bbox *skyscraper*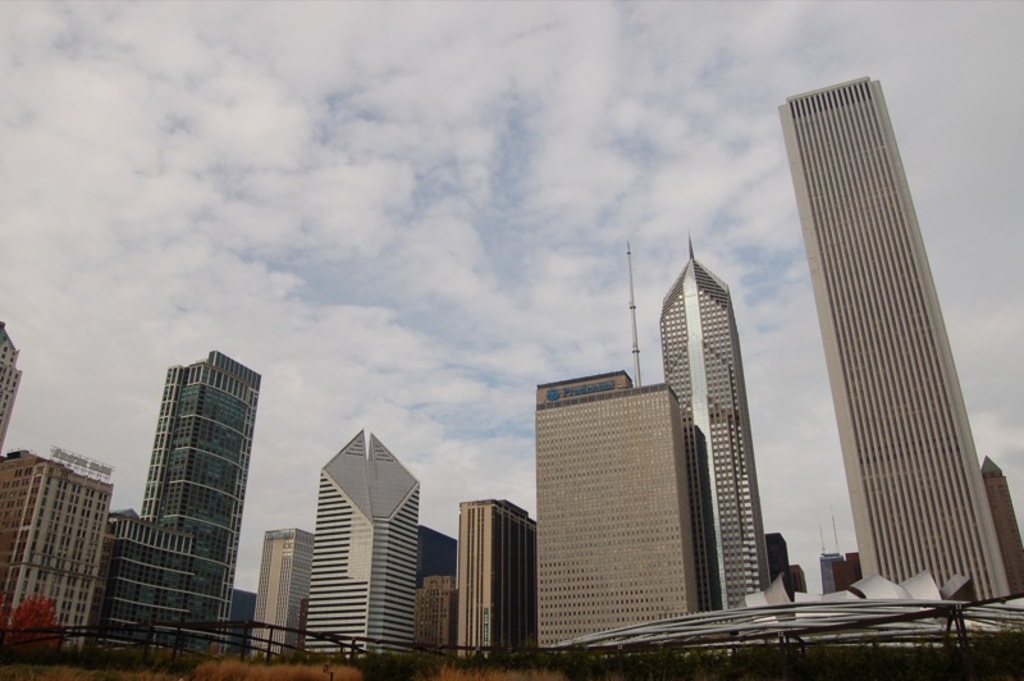
left=0, top=445, right=116, bottom=666
